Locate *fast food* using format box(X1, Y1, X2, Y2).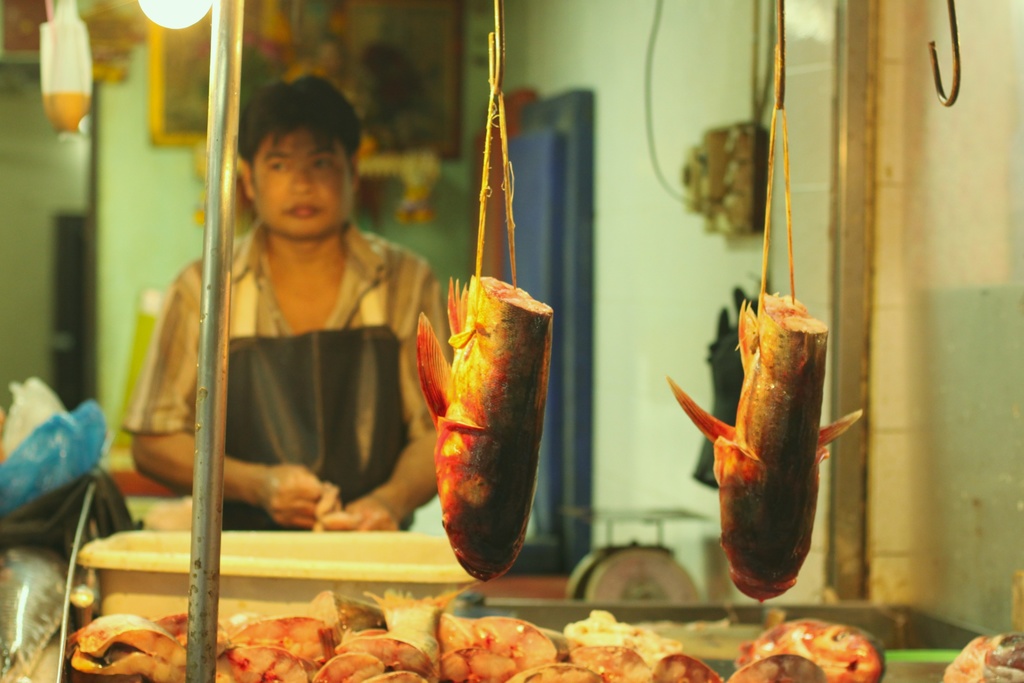
box(412, 263, 560, 613).
